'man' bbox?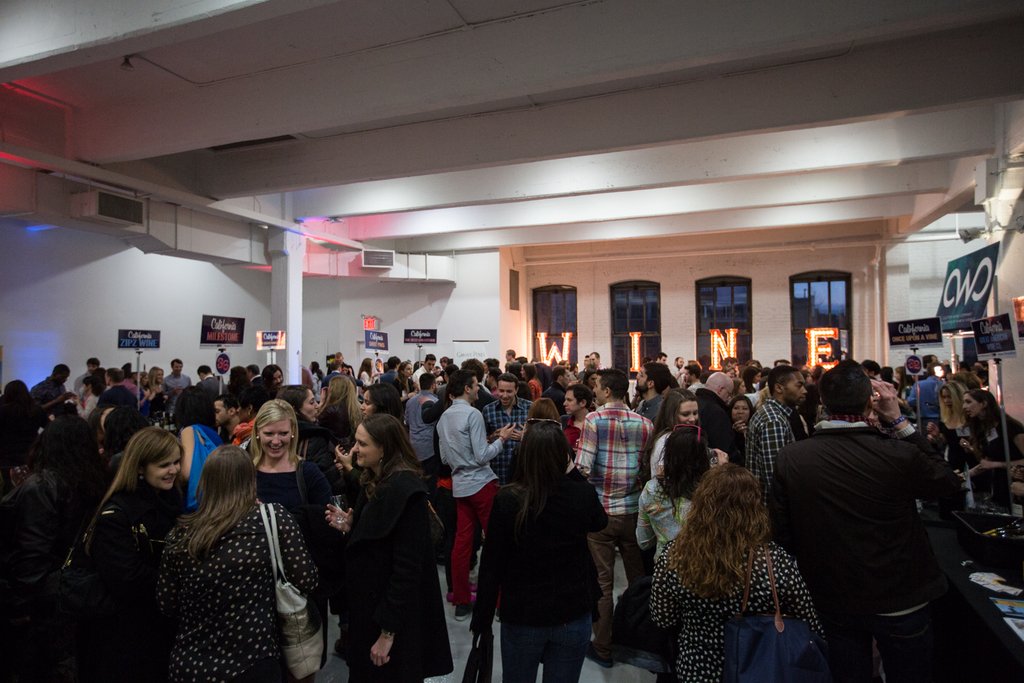
Rect(756, 350, 965, 671)
